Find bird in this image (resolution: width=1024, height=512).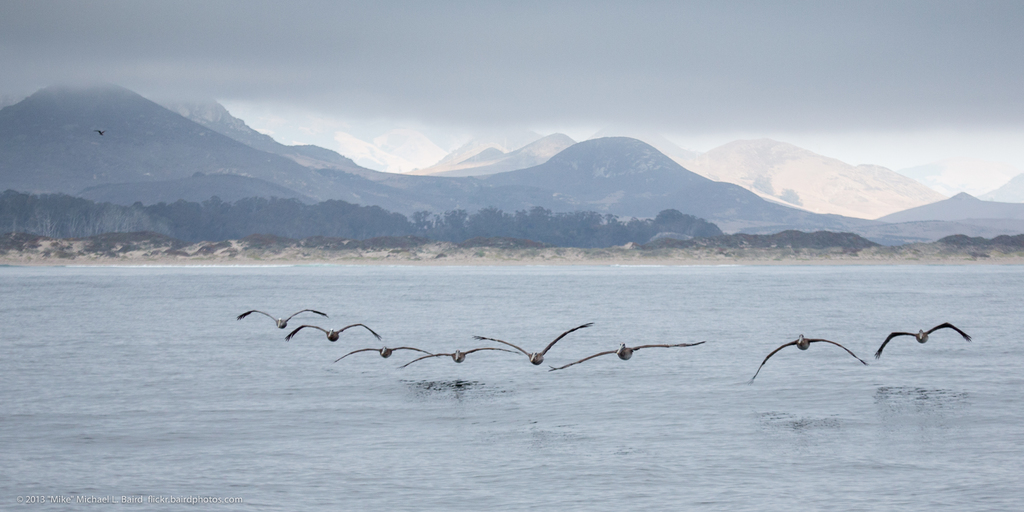
pyautogui.locateOnScreen(749, 332, 870, 388).
